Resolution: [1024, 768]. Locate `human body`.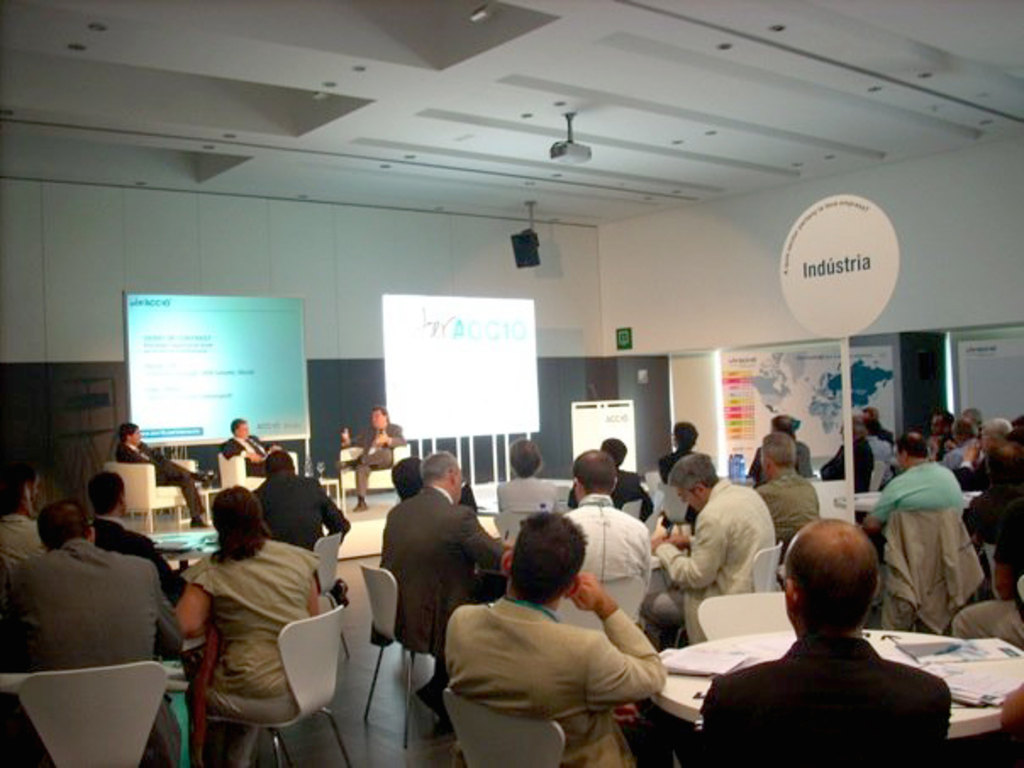
(749, 439, 810, 473).
